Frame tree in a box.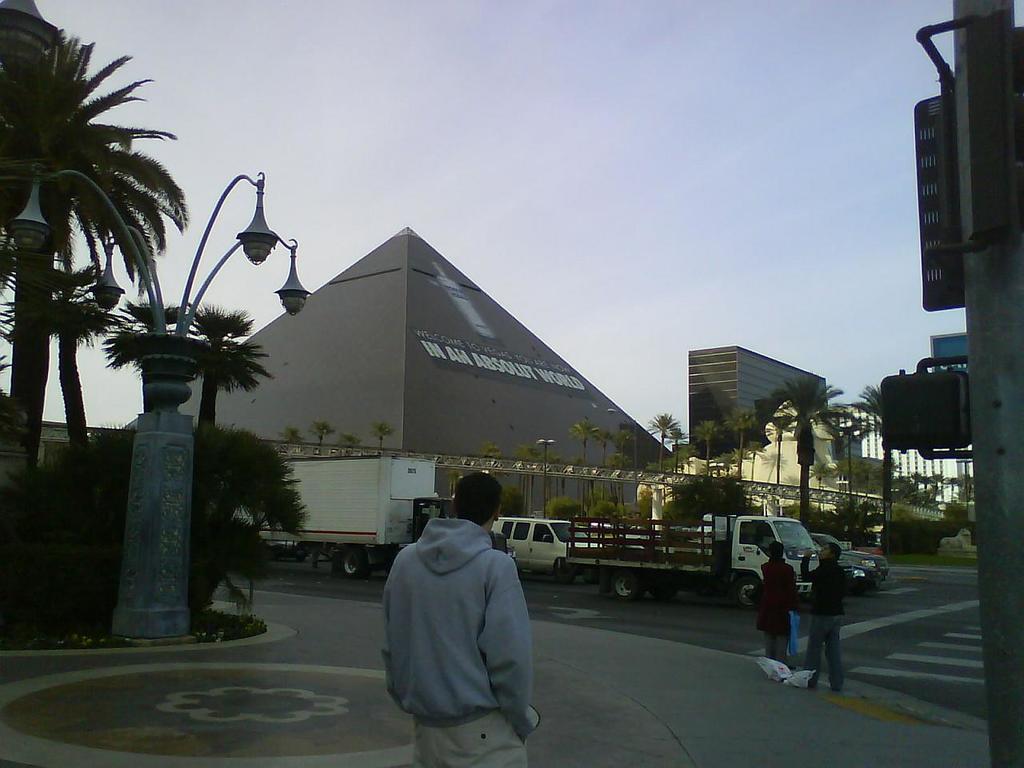
[x1=822, y1=405, x2=869, y2=511].
